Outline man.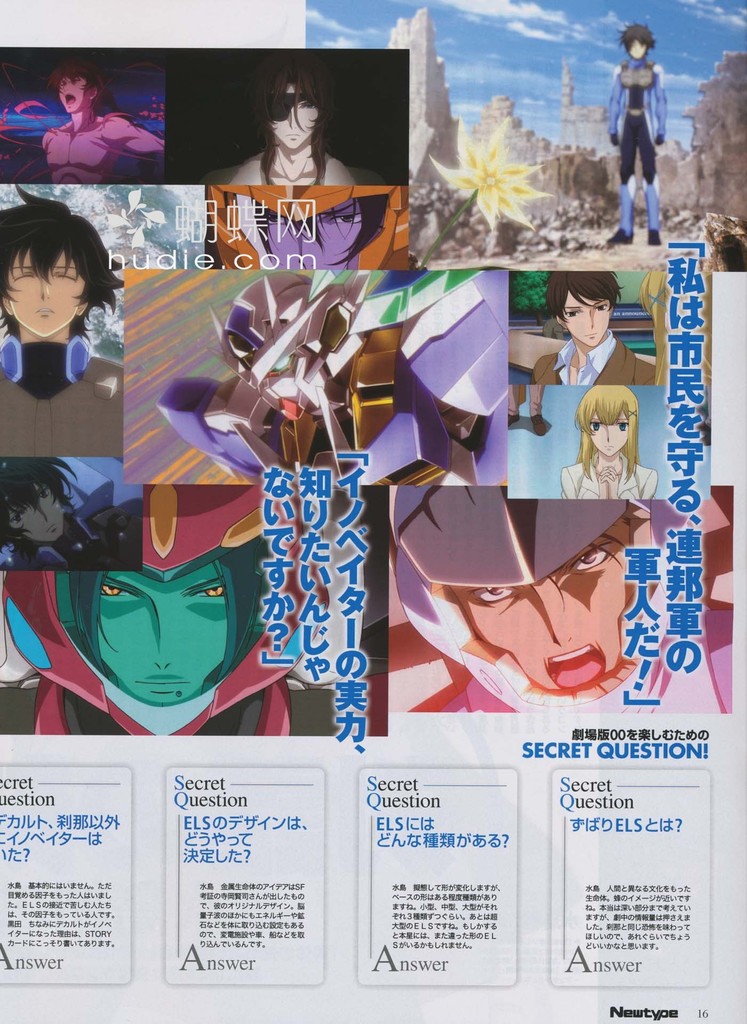
Outline: x1=0 y1=486 x2=336 y2=741.
